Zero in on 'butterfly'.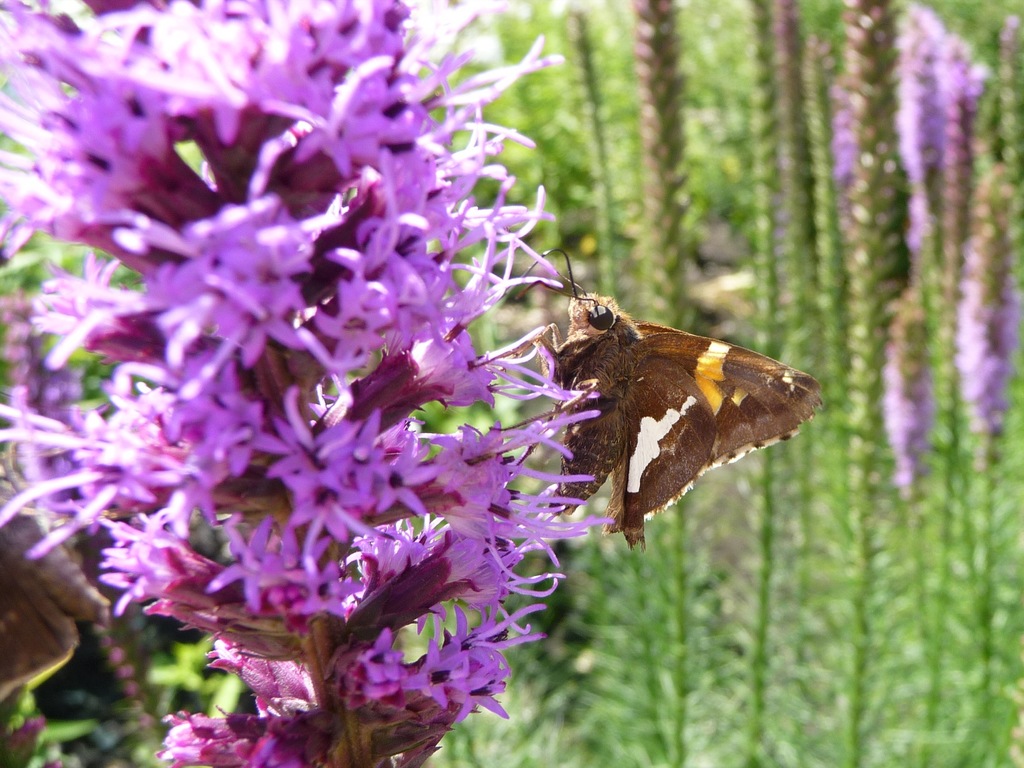
Zeroed in: region(504, 238, 819, 545).
